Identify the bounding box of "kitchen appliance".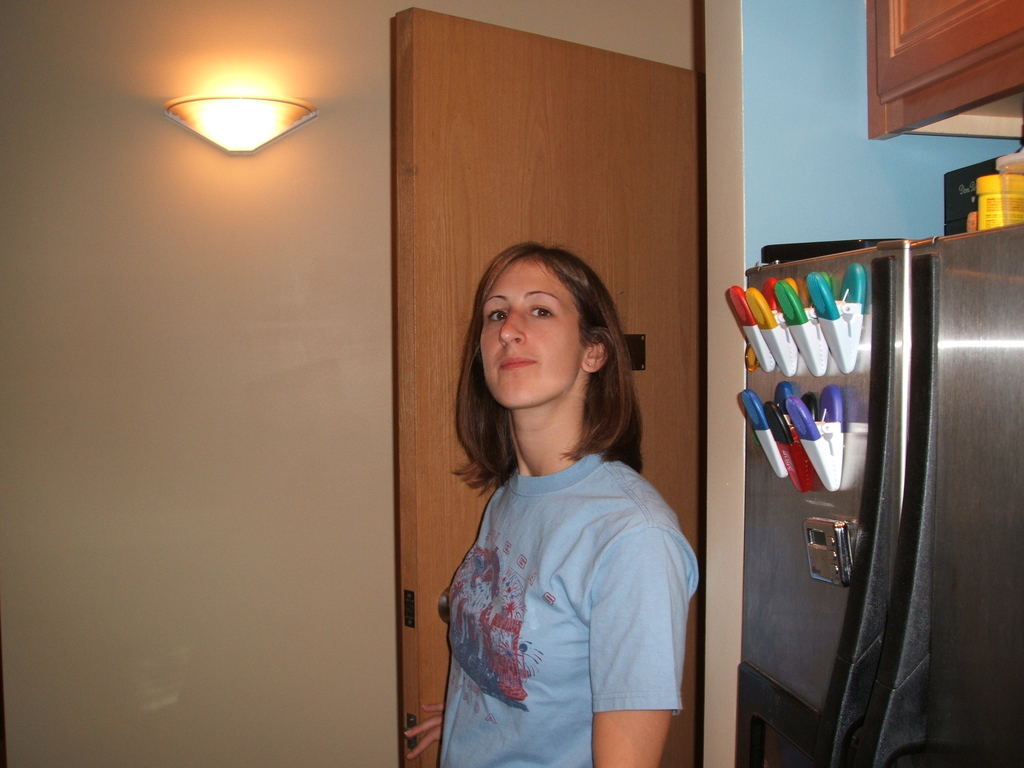
808,522,856,584.
